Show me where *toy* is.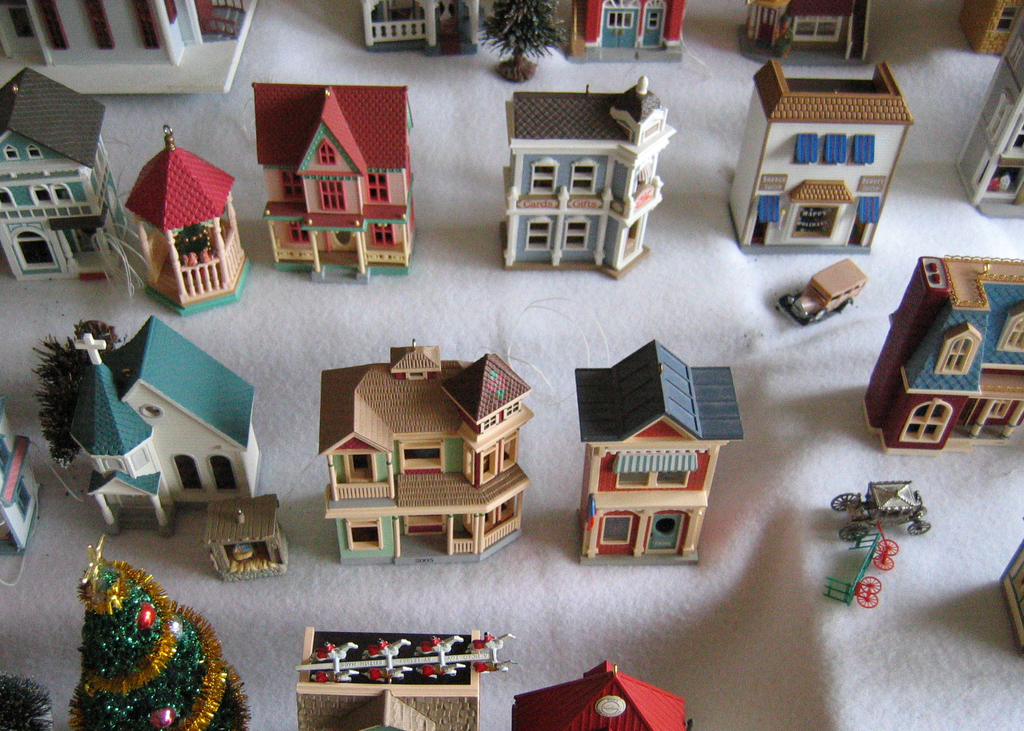
*toy* is at region(731, 60, 912, 256).
